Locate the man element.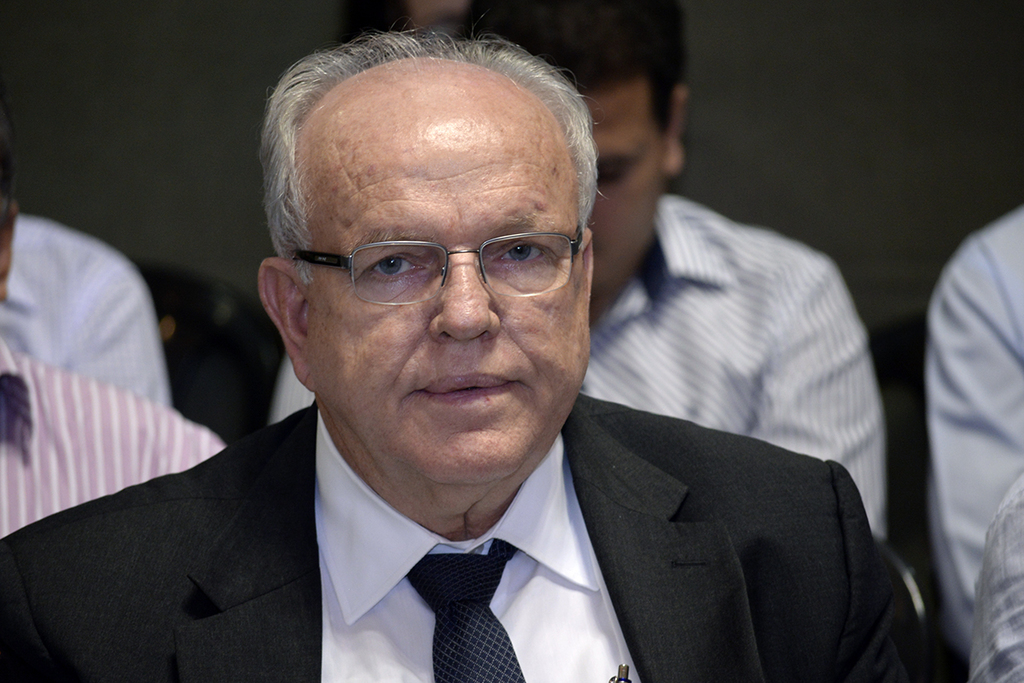
Element bbox: [266,0,893,546].
